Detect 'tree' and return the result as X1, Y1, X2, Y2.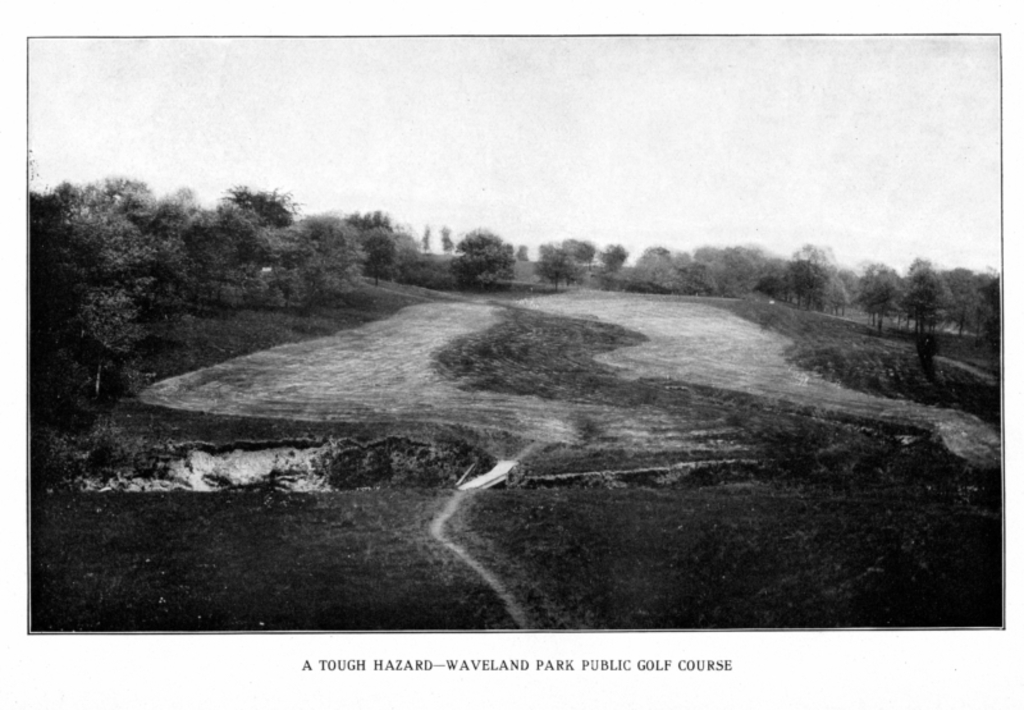
448, 228, 516, 296.
